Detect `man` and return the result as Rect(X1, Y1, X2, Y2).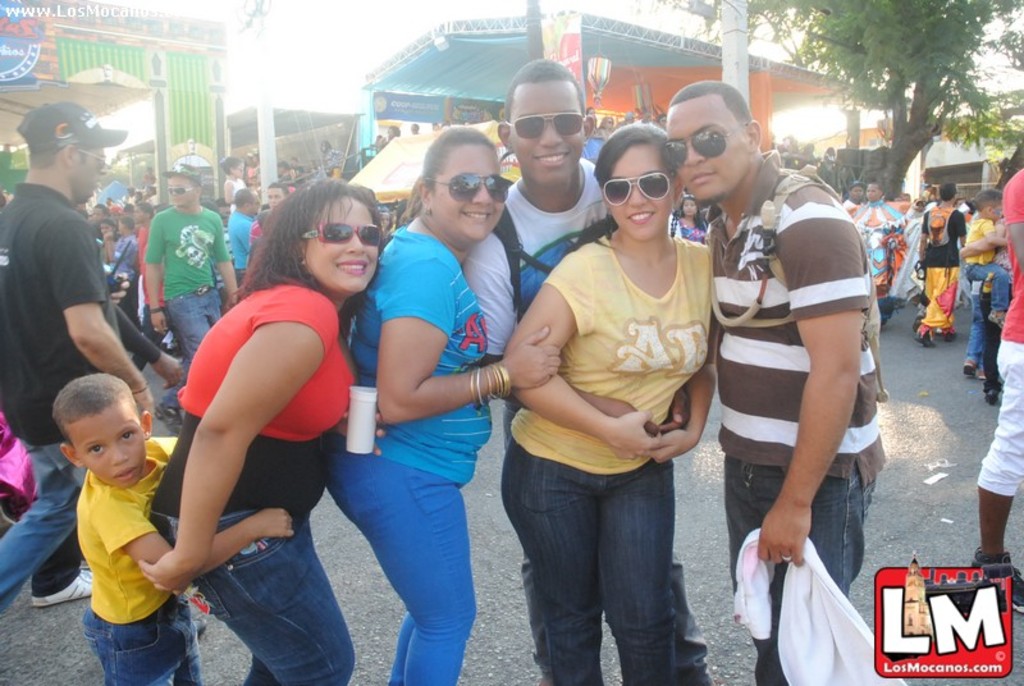
Rect(0, 101, 160, 623).
